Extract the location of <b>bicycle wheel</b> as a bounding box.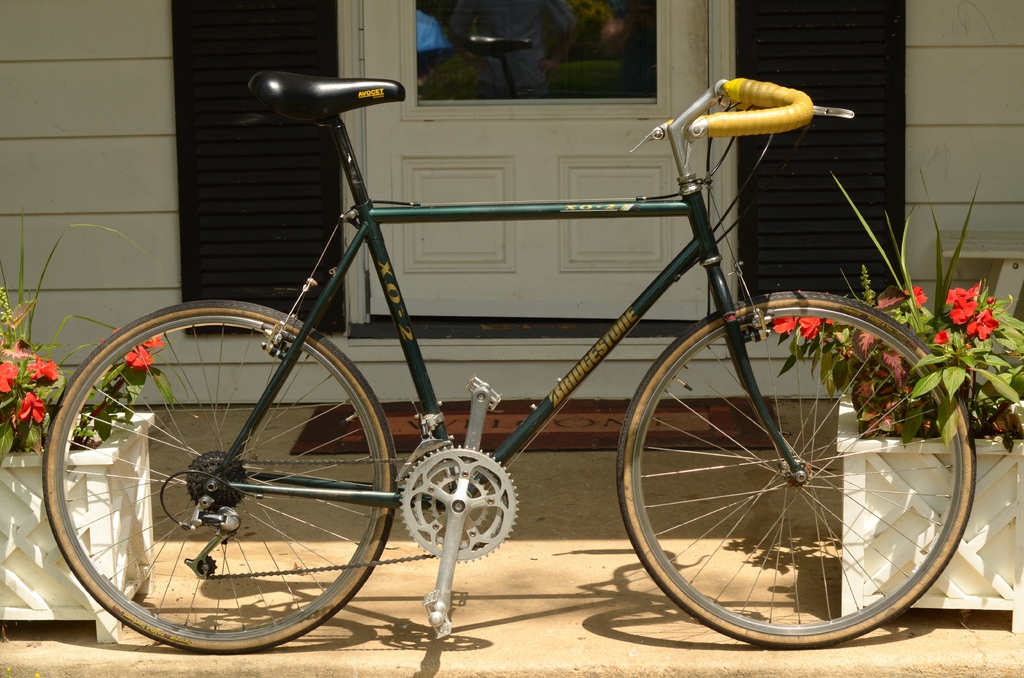
l=612, t=291, r=973, b=655.
